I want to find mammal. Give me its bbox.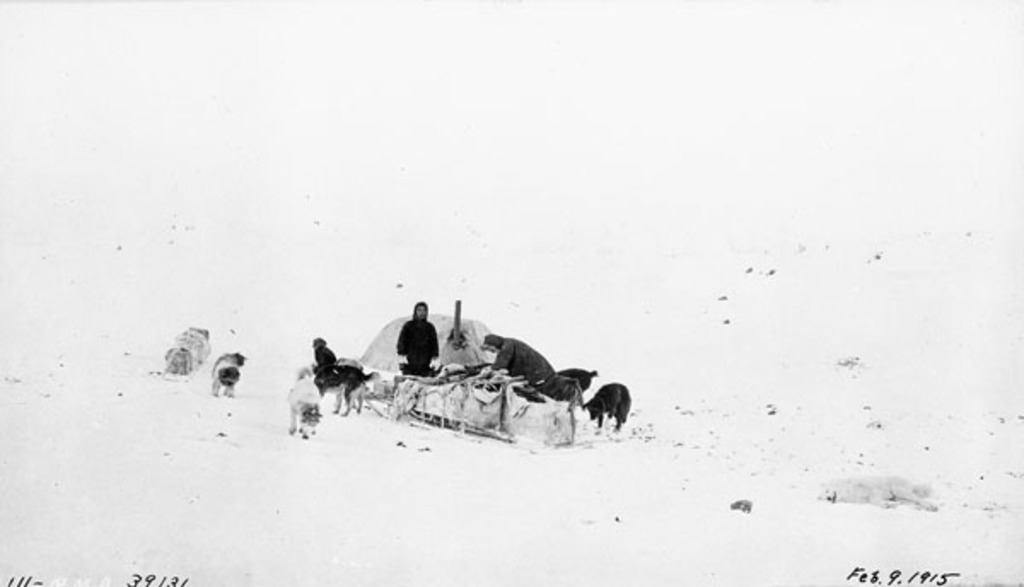
x1=311, y1=334, x2=335, y2=369.
